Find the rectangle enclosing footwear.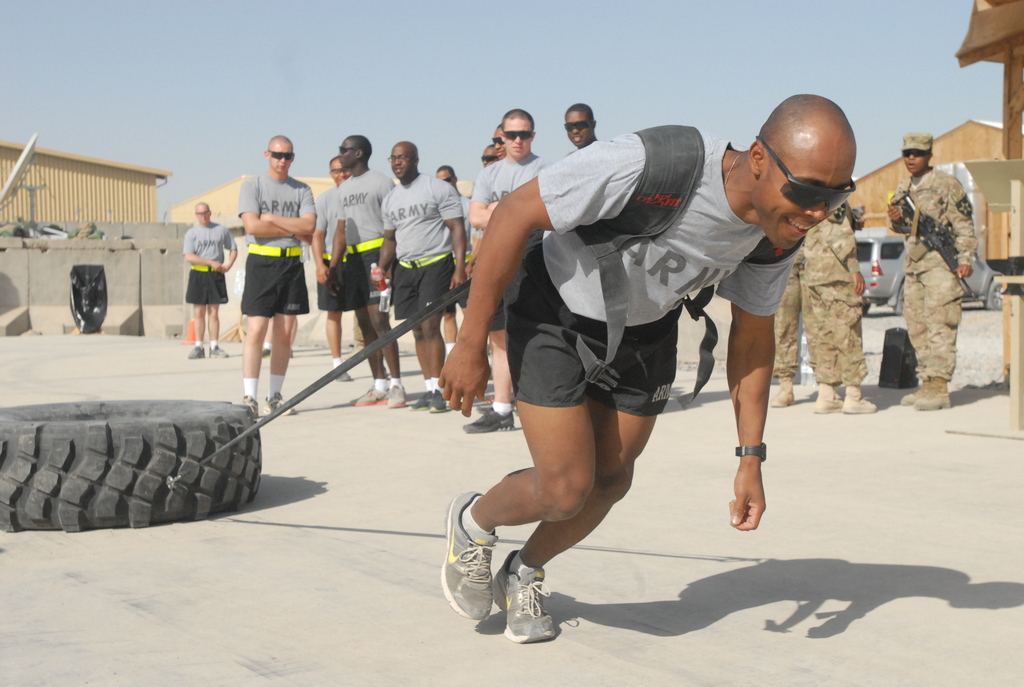
[771, 374, 797, 405].
